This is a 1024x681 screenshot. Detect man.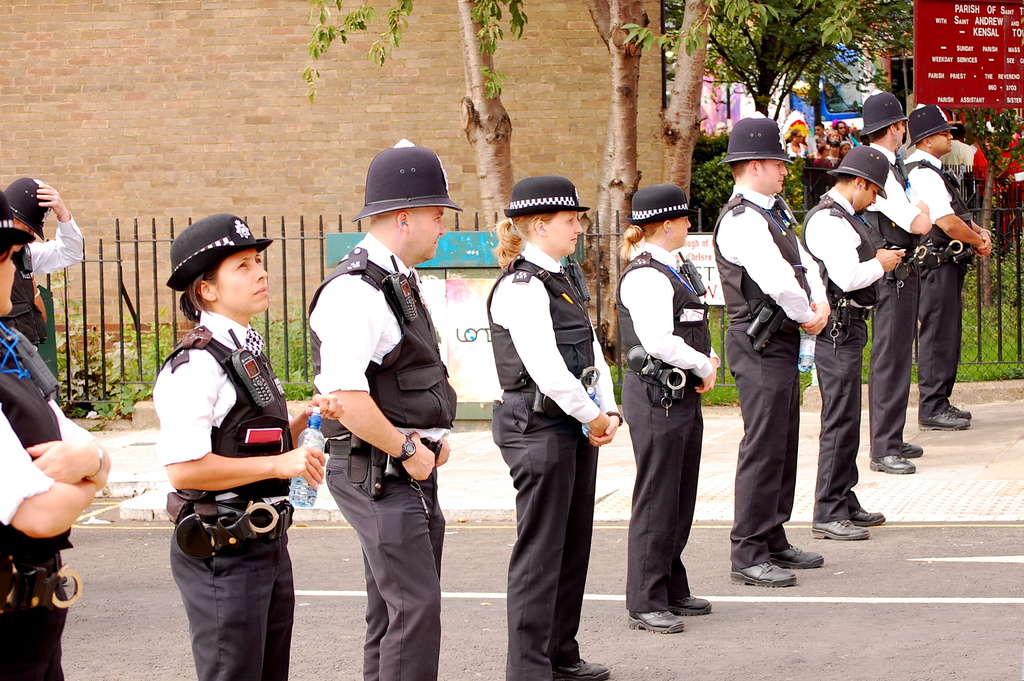
[300, 158, 465, 664].
